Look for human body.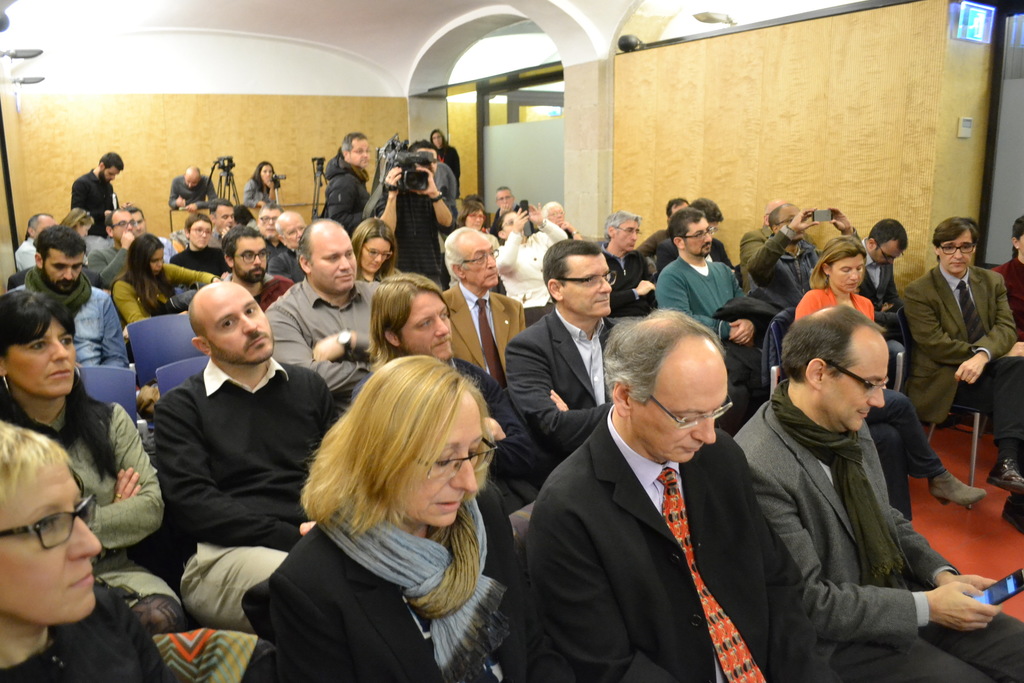
Found: left=72, top=167, right=127, bottom=240.
